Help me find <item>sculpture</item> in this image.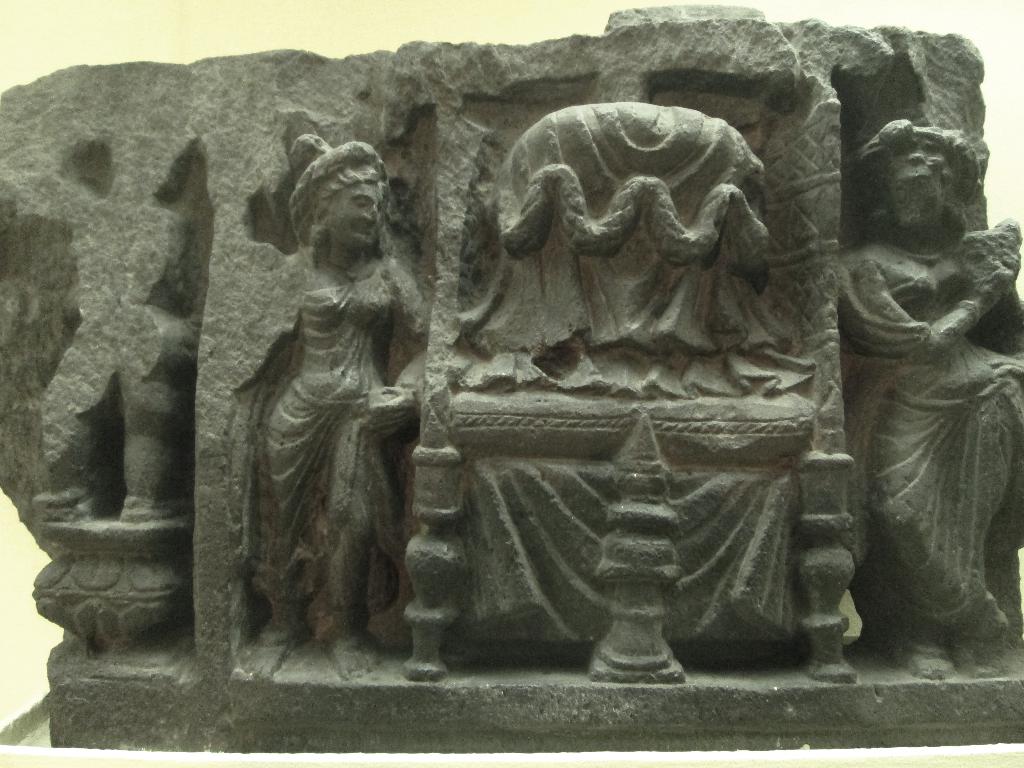
Found it: <bbox>233, 110, 434, 684</bbox>.
